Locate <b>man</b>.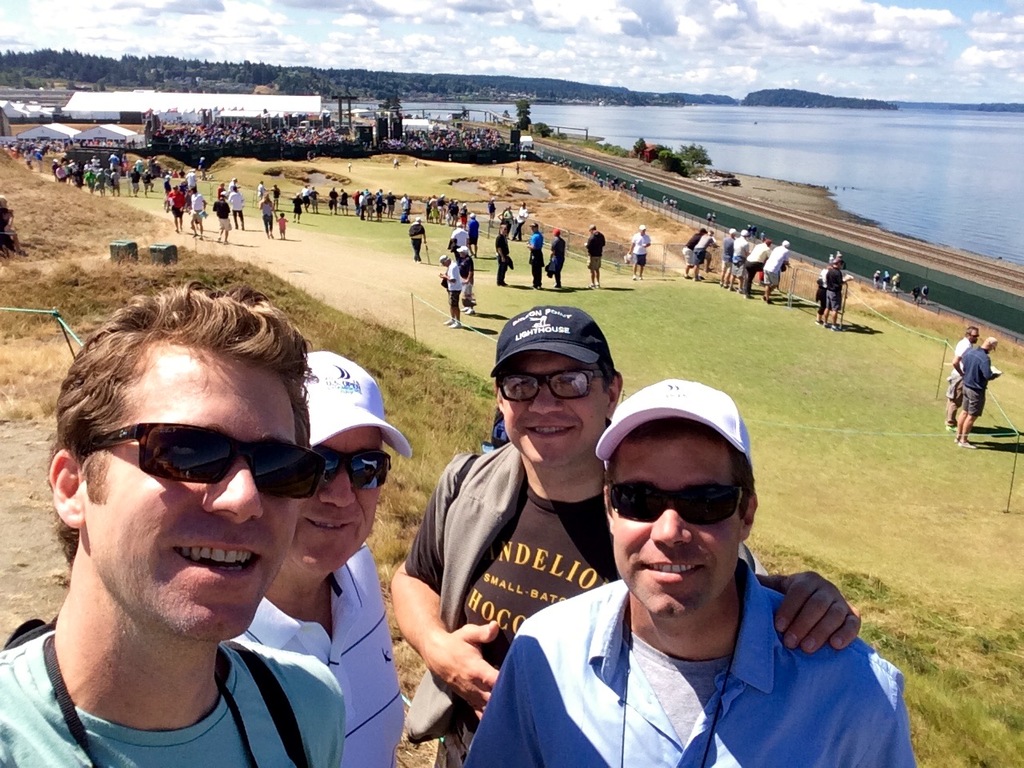
Bounding box: 410:214:430:266.
